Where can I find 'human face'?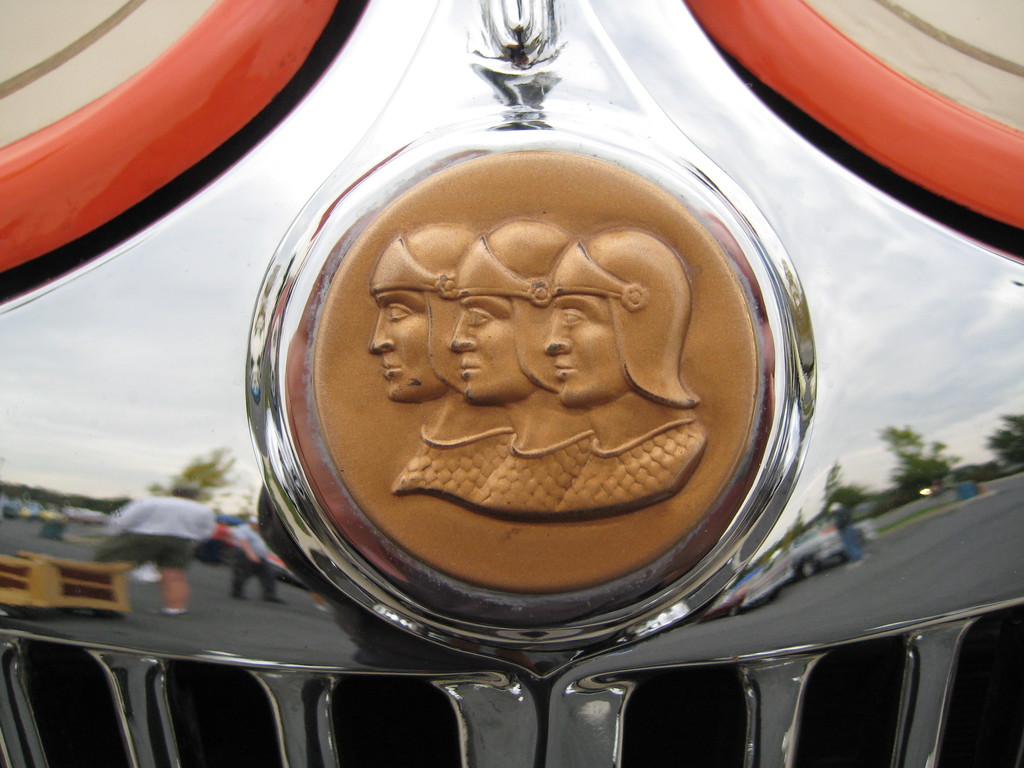
You can find it at [x1=451, y1=290, x2=535, y2=410].
